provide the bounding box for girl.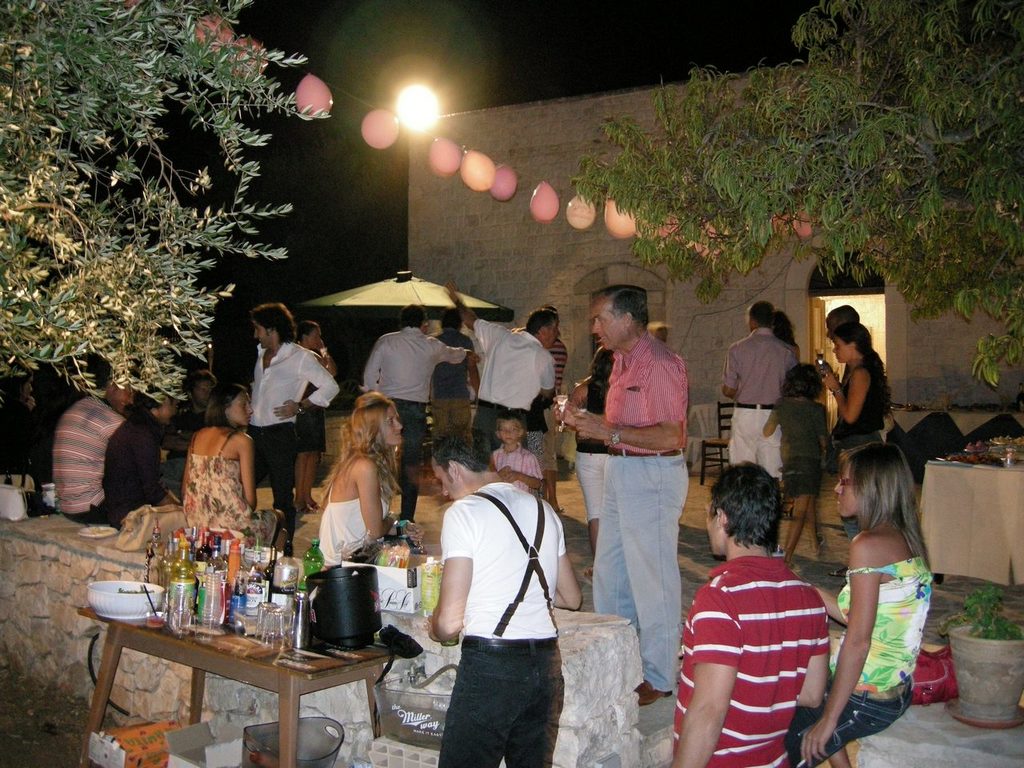
pyautogui.locateOnScreen(823, 325, 885, 445).
